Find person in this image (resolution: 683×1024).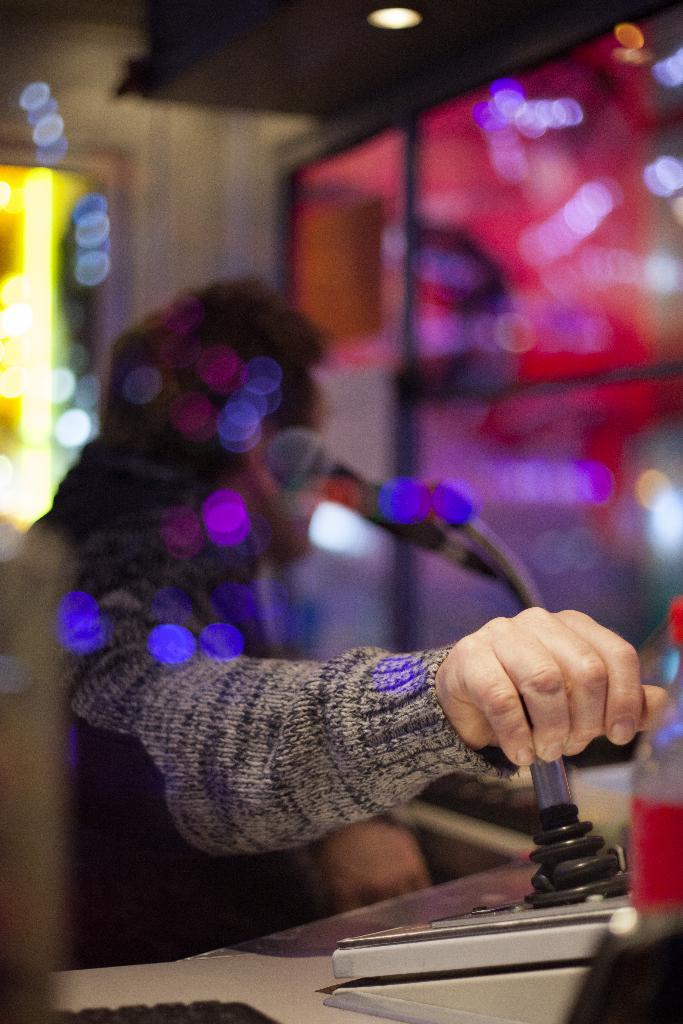
region(45, 336, 598, 962).
